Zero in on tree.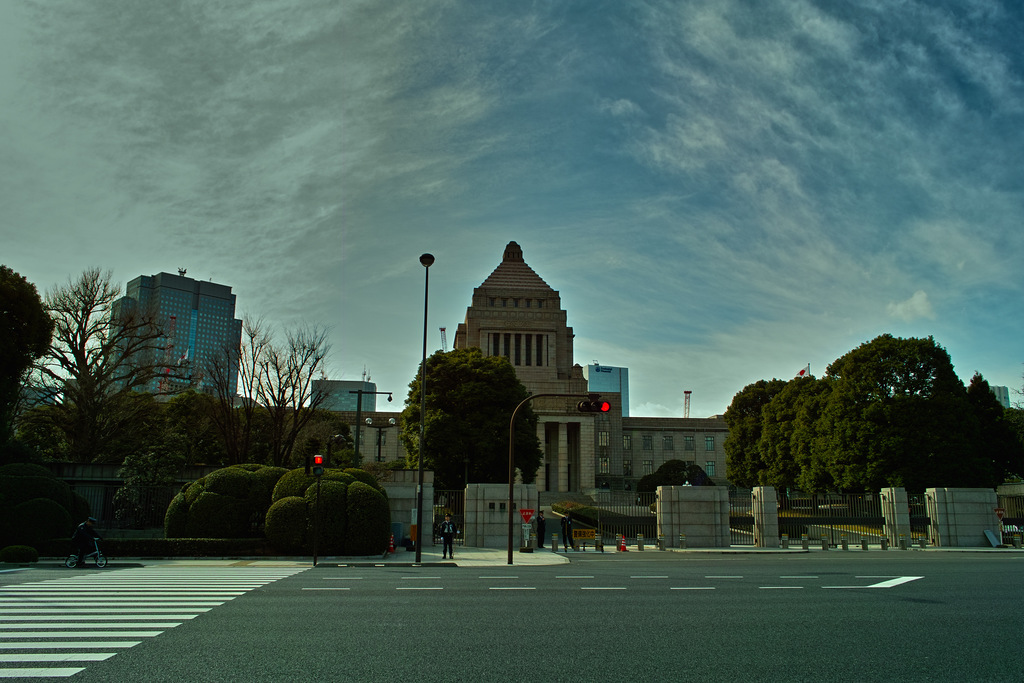
Zeroed in: box(0, 258, 219, 531).
